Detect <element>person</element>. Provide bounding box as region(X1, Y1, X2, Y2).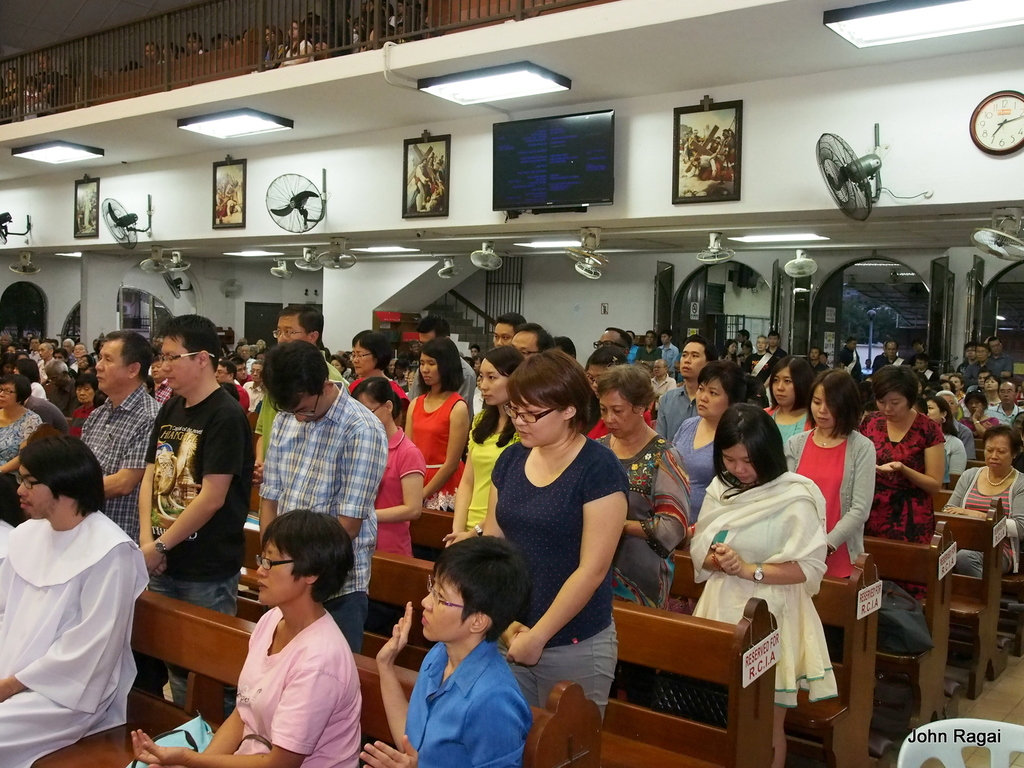
region(150, 356, 175, 403).
